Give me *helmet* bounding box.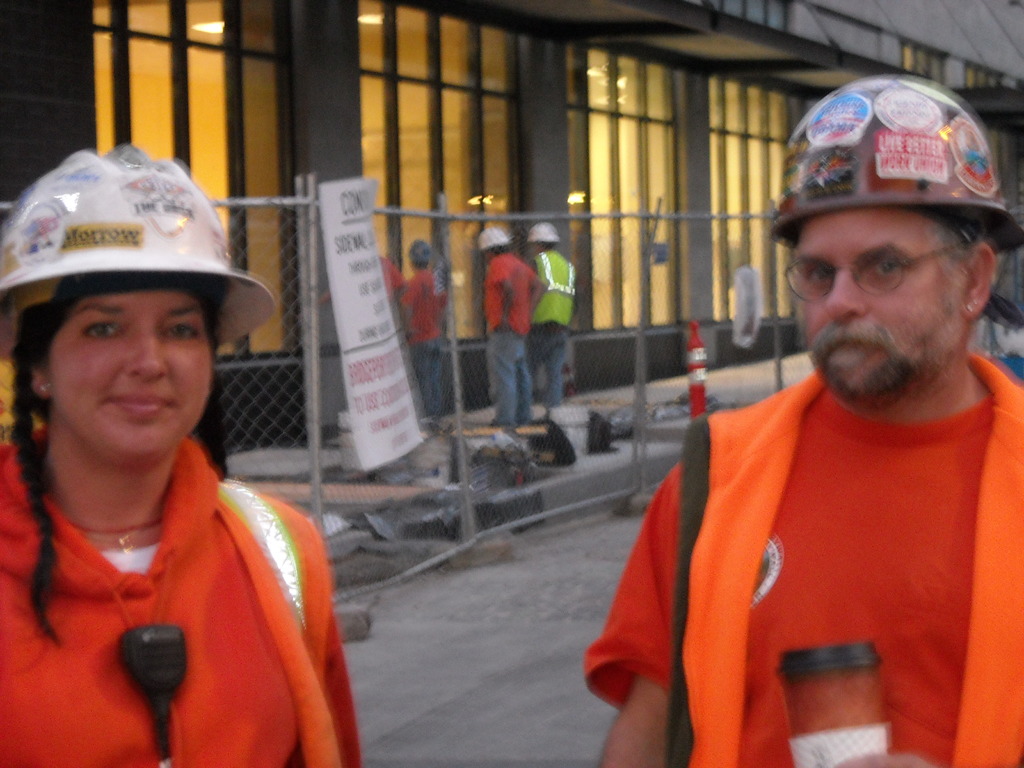
l=523, t=218, r=561, b=250.
